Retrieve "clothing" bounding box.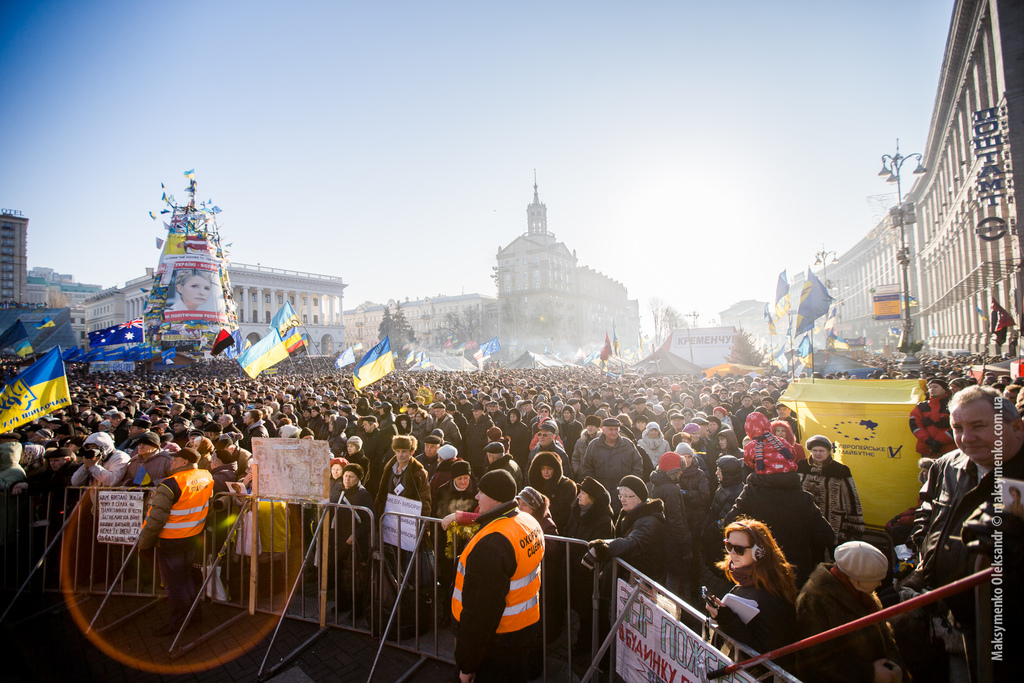
Bounding box: l=319, t=423, r=330, b=443.
